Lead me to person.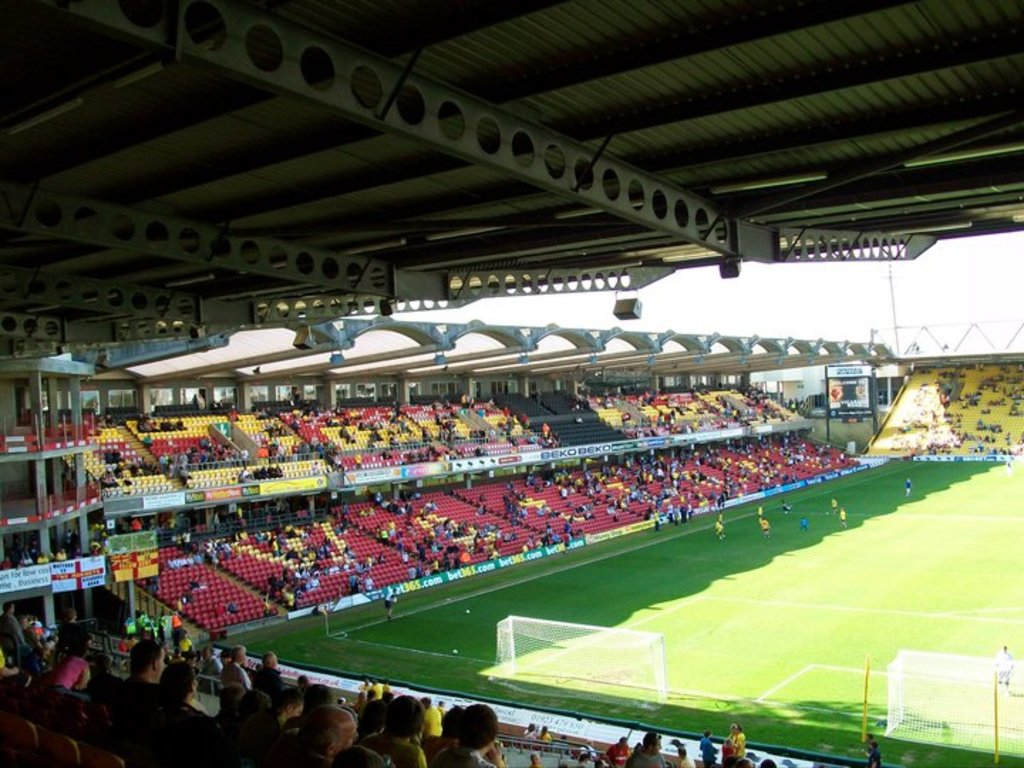
Lead to select_region(627, 730, 671, 767).
